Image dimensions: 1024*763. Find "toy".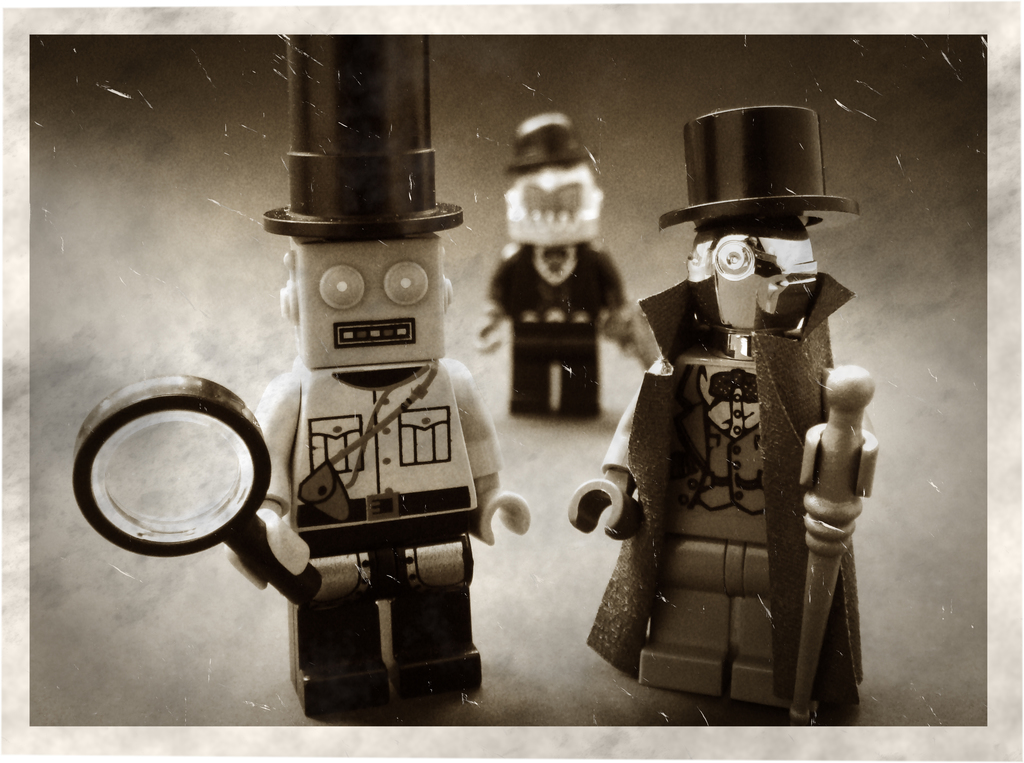
(x1=473, y1=113, x2=652, y2=417).
